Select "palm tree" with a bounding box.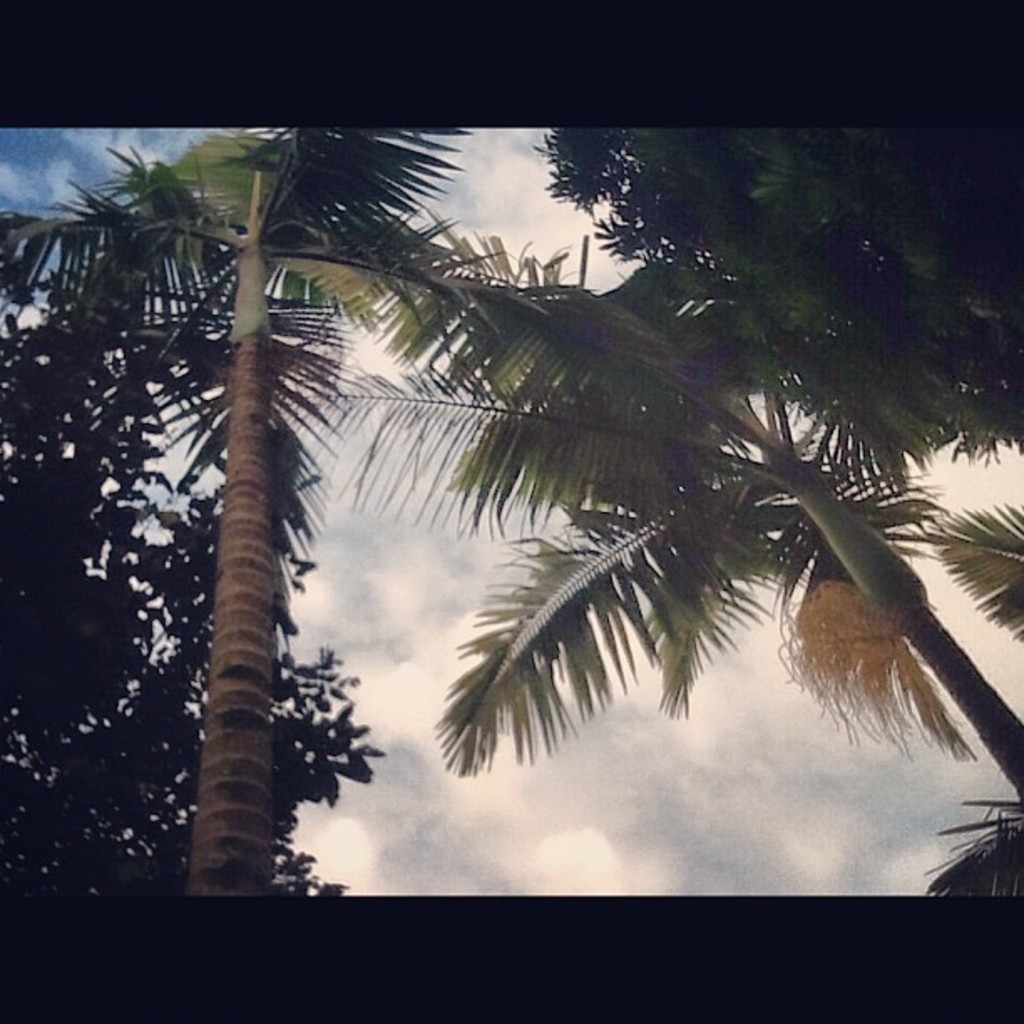
crop(17, 134, 413, 885).
